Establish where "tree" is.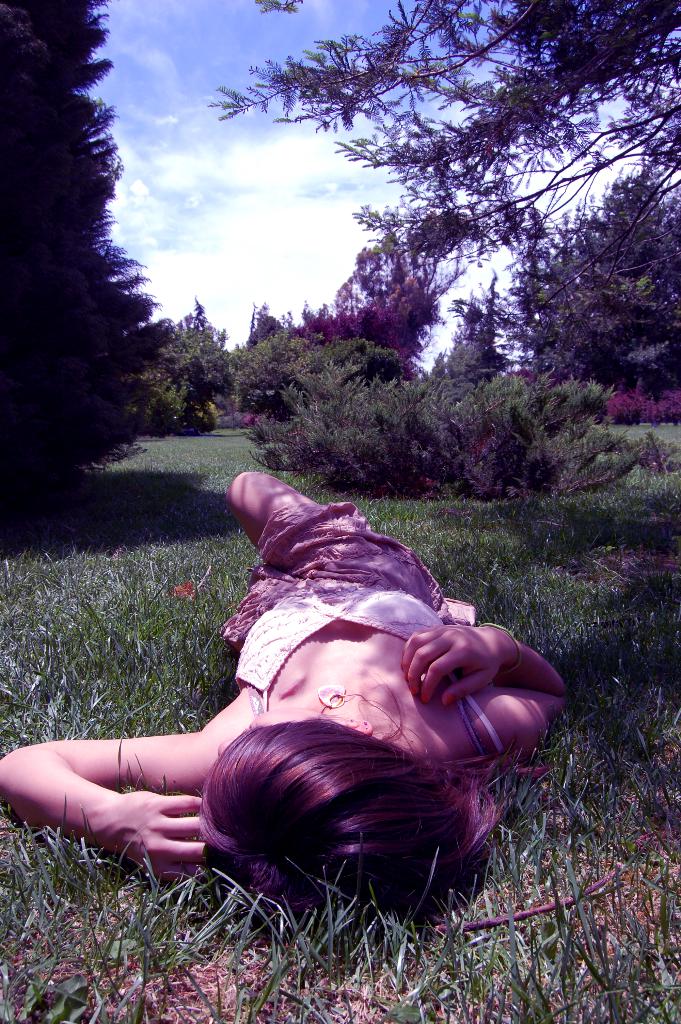
Established at bbox(4, 19, 168, 512).
